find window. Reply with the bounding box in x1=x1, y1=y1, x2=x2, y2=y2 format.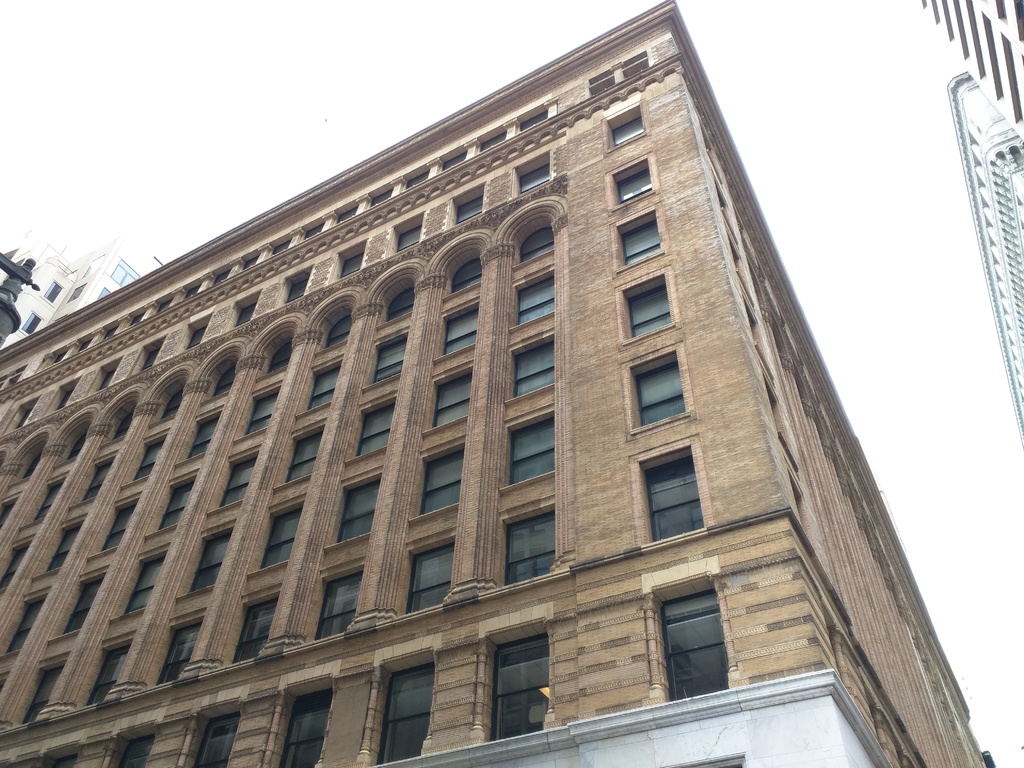
x1=403, y1=536, x2=458, y2=616.
